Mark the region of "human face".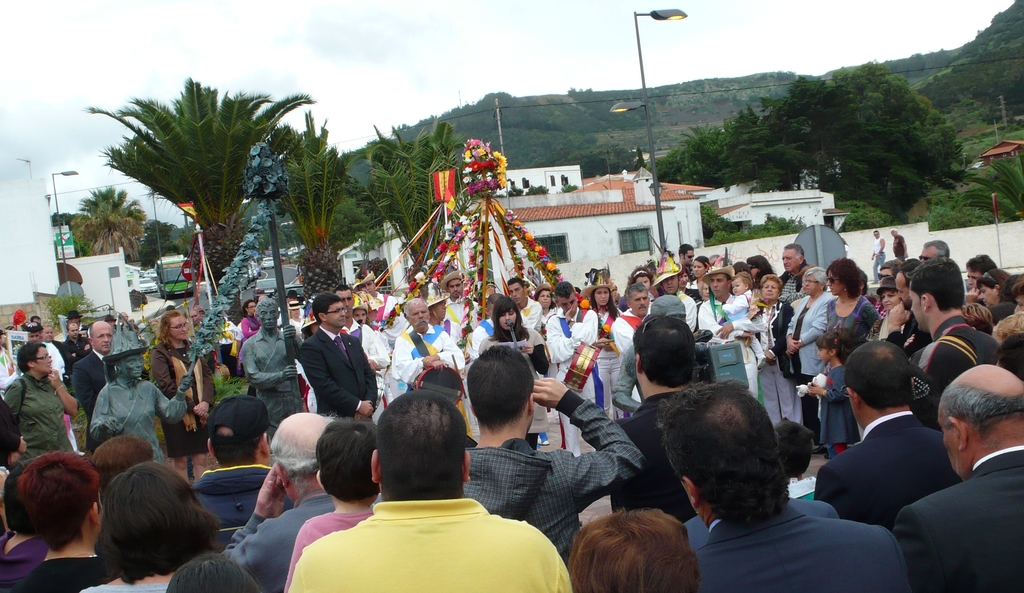
Region: select_region(881, 289, 899, 309).
